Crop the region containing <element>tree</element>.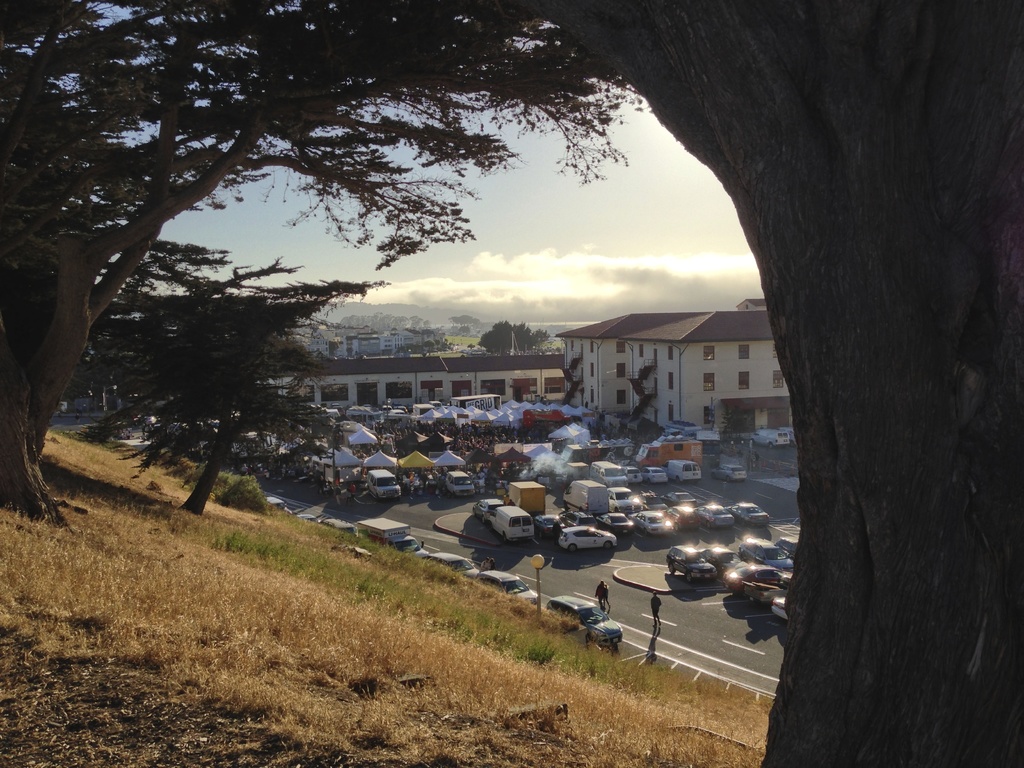
Crop region: pyautogui.locateOnScreen(0, 0, 650, 536).
